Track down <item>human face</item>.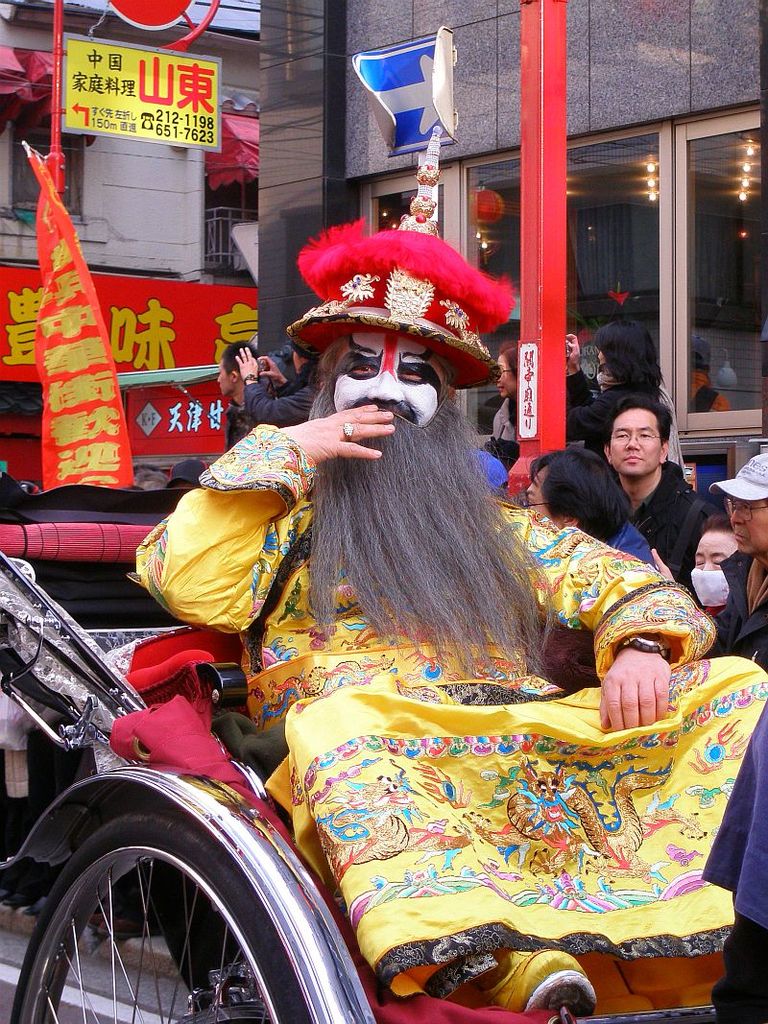
Tracked to <box>693,528,742,574</box>.
